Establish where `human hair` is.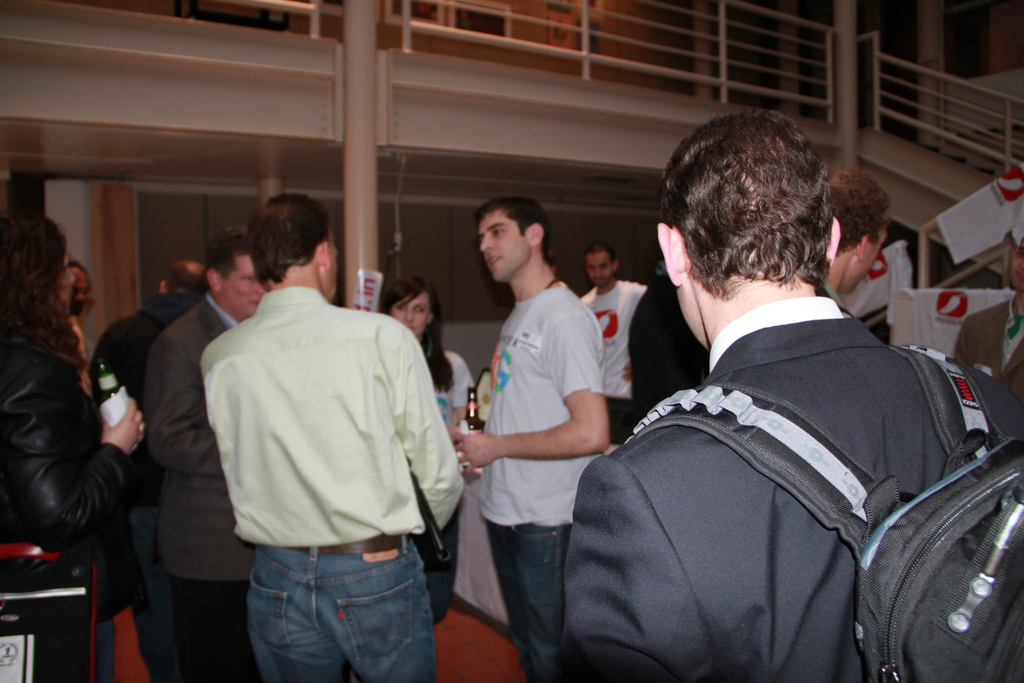
Established at pyautogui.locateOnScreen(378, 278, 456, 394).
